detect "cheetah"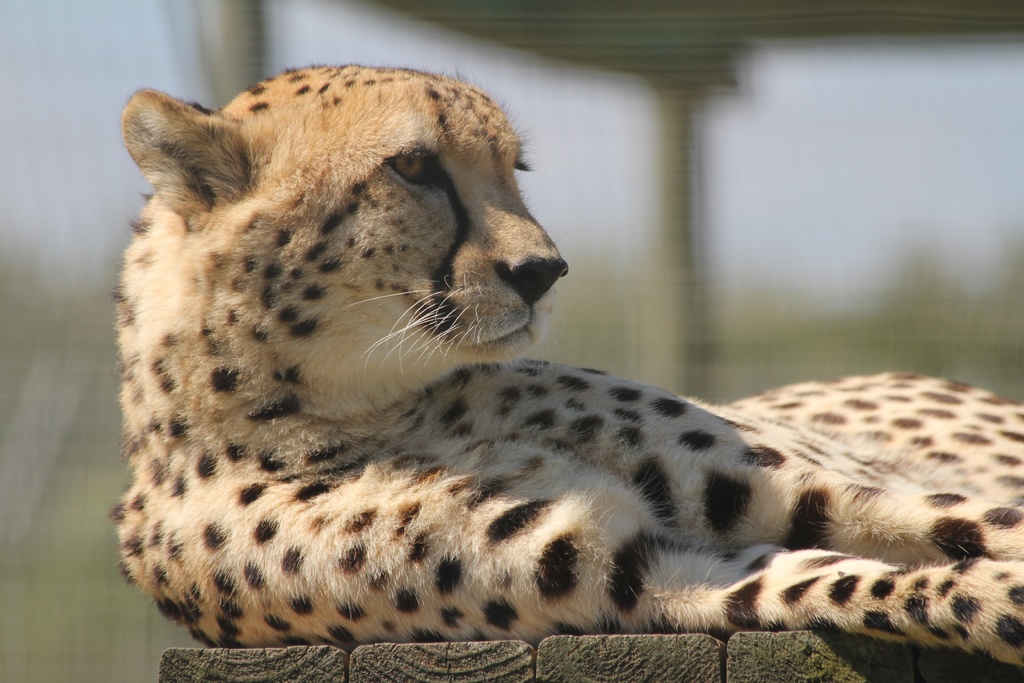
box=[108, 57, 1023, 668]
